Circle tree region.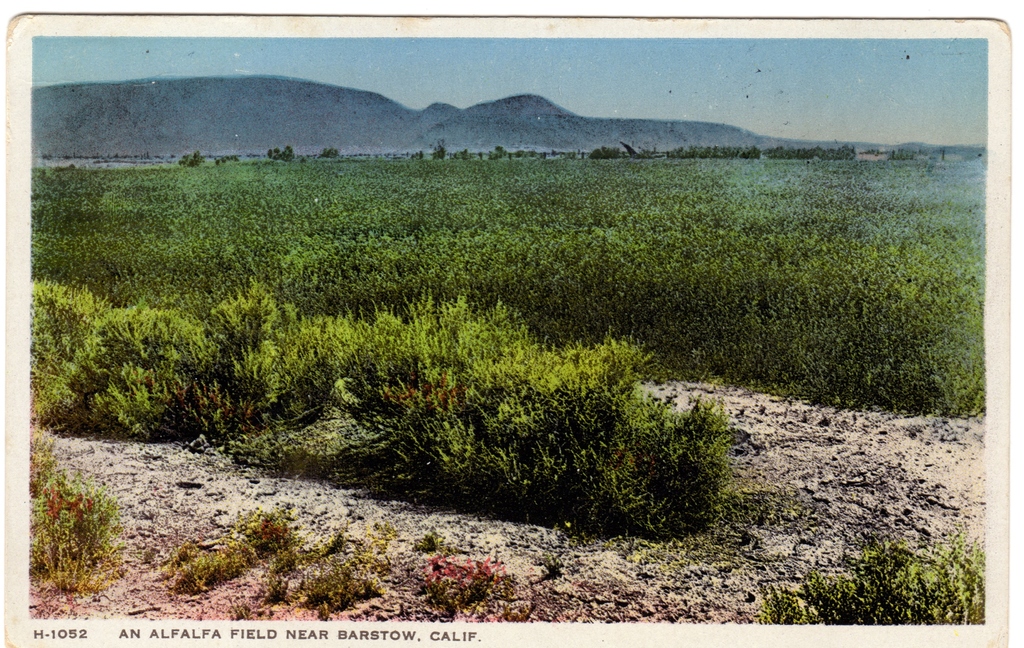
Region: 490 136 516 160.
